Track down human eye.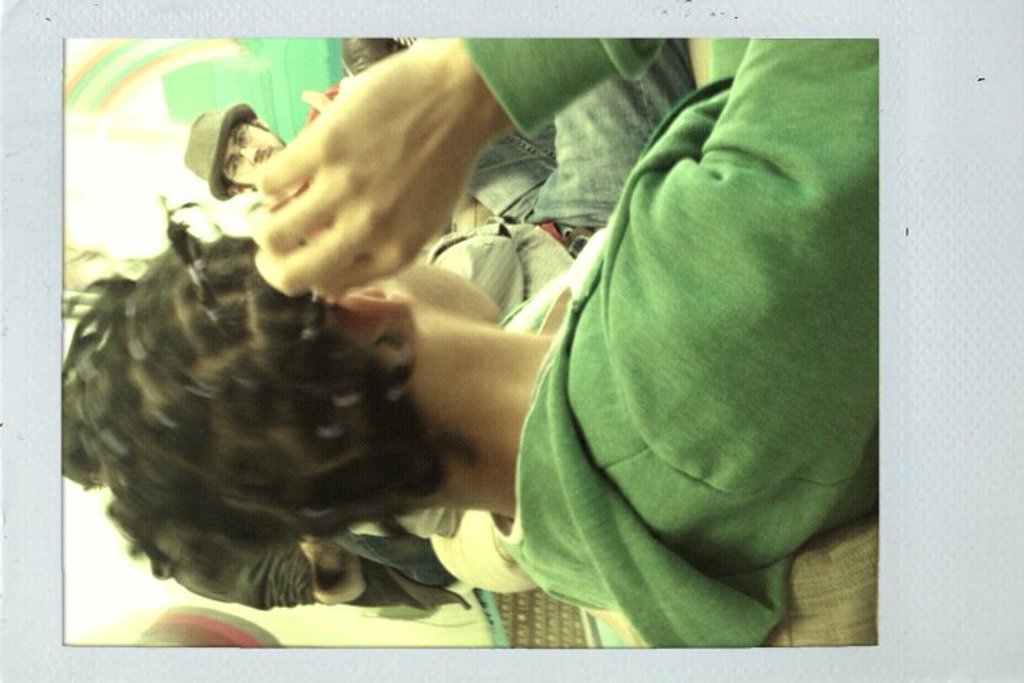
Tracked to (228,159,240,176).
